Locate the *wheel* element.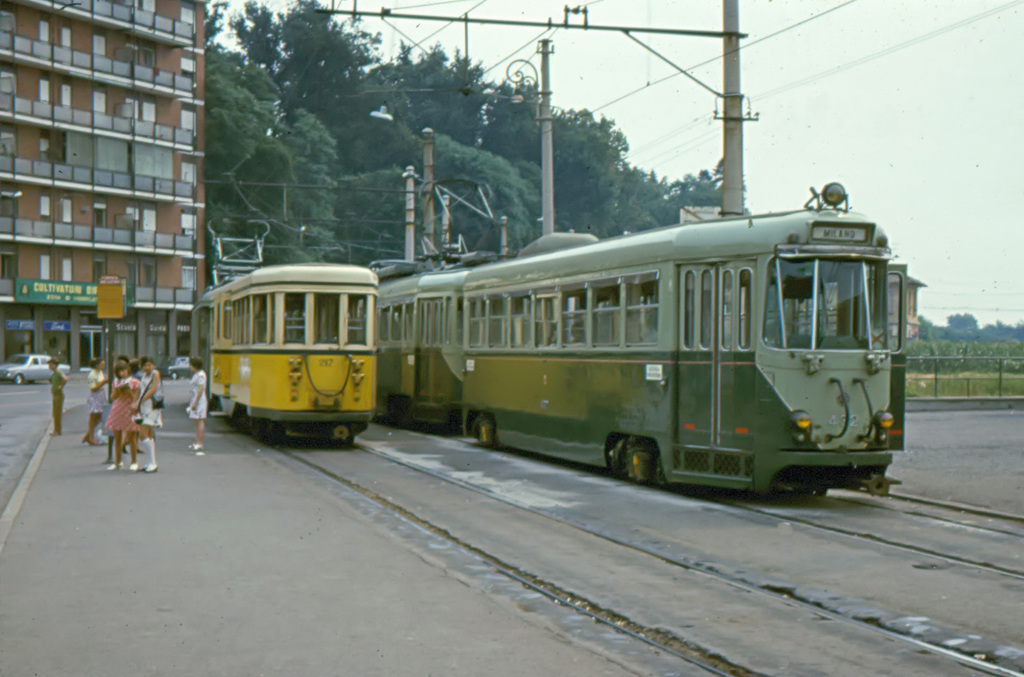
Element bbox: detection(15, 375, 23, 383).
